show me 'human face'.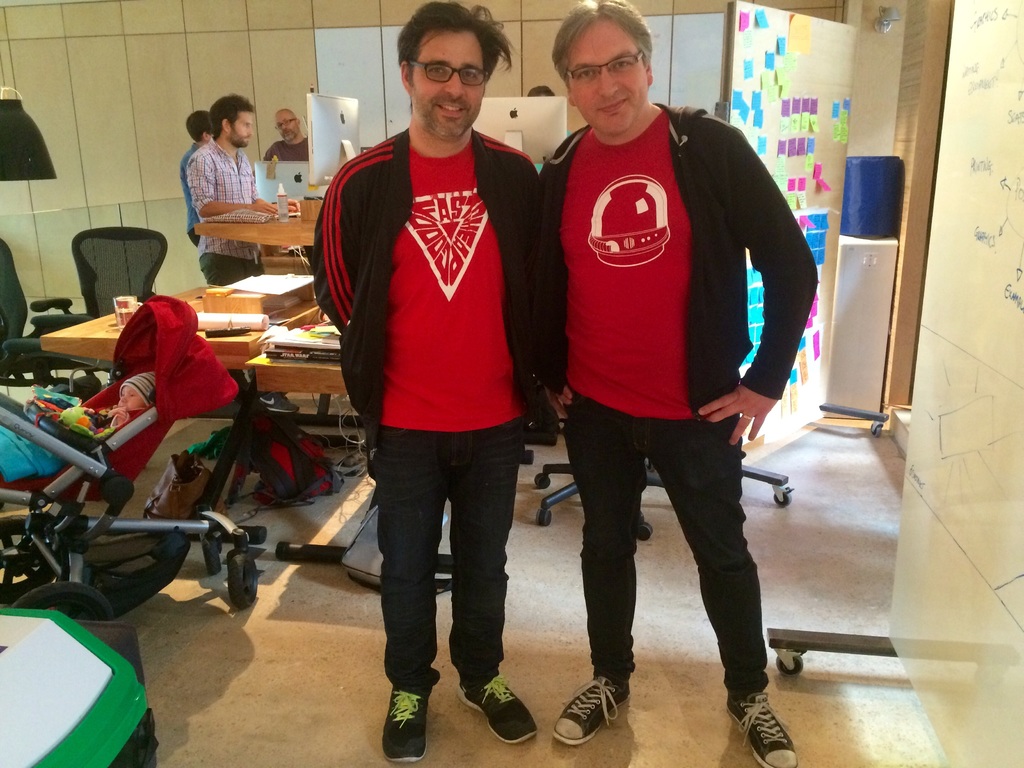
'human face' is here: rect(565, 20, 644, 137).
